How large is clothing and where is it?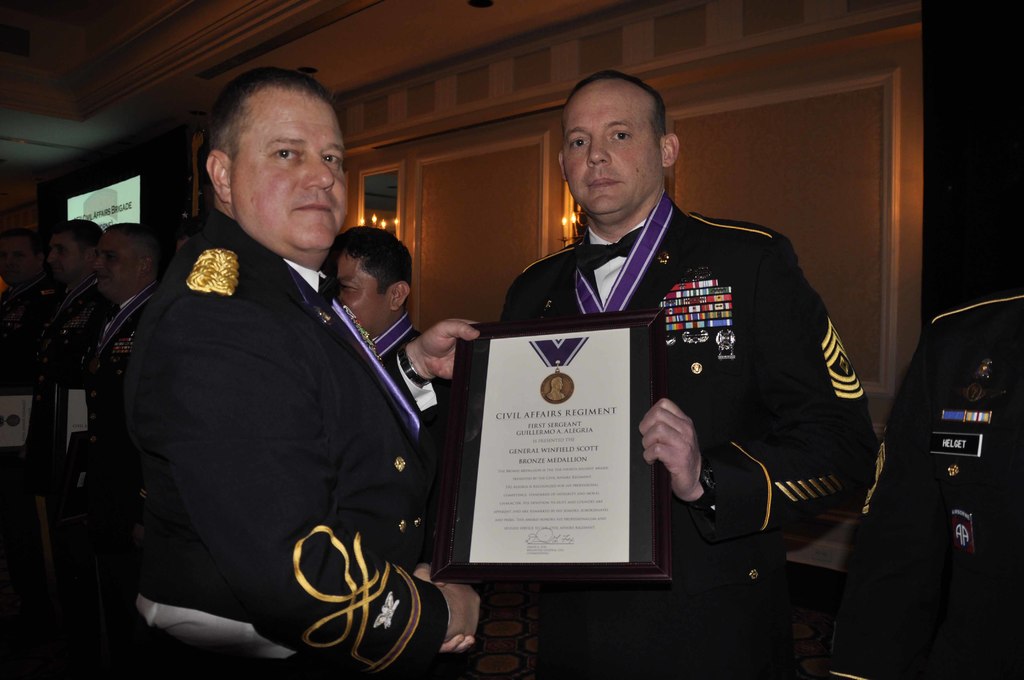
Bounding box: box=[368, 310, 449, 525].
